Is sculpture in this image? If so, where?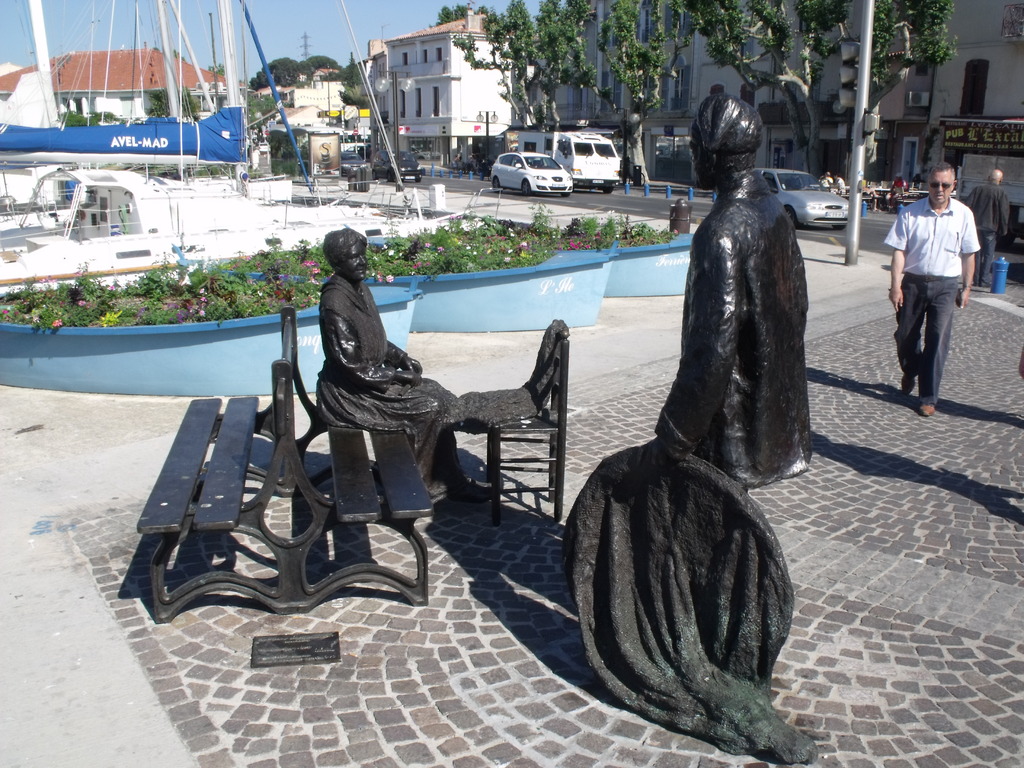
Yes, at 653,105,831,533.
